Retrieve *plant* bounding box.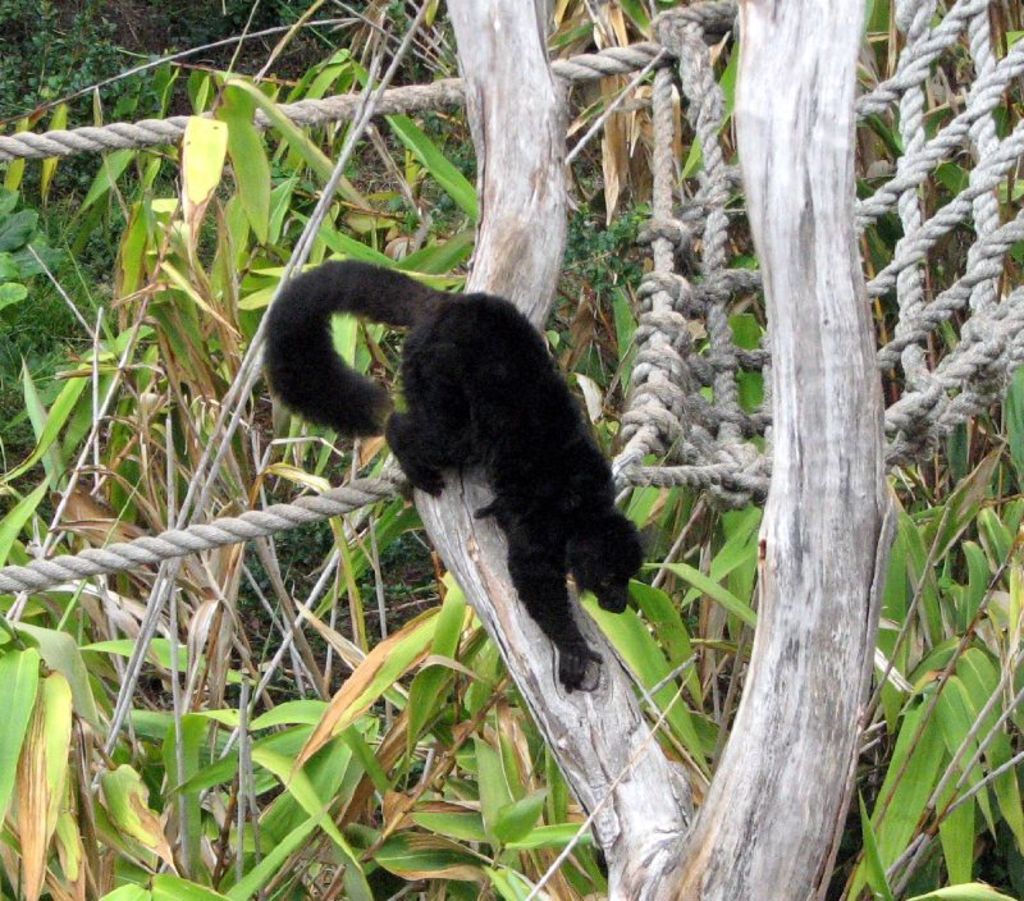
Bounding box: [x1=59, y1=109, x2=858, y2=847].
